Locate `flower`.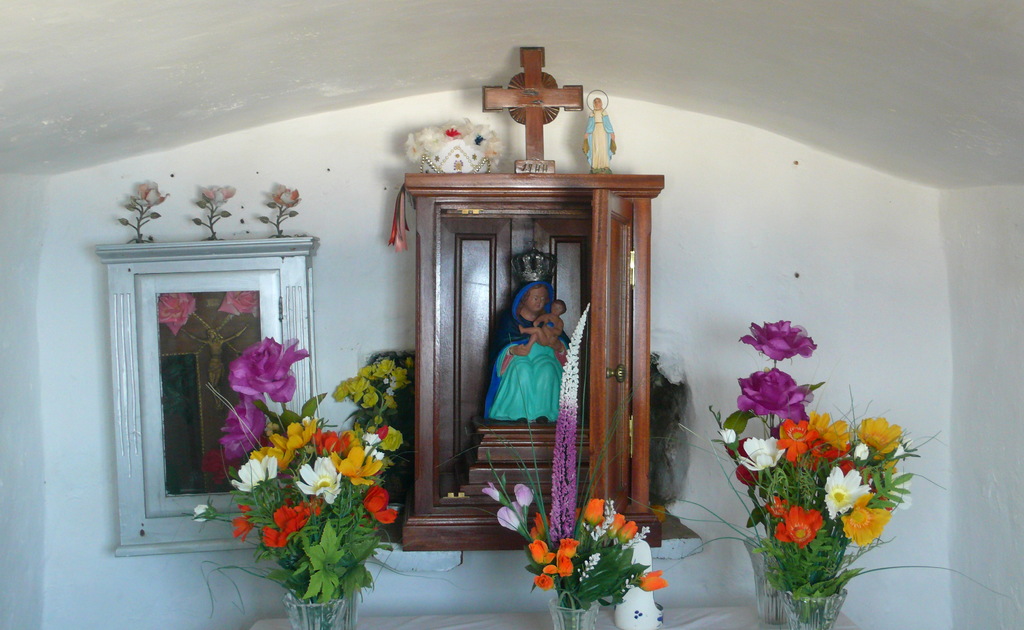
Bounding box: <box>269,183,300,209</box>.
